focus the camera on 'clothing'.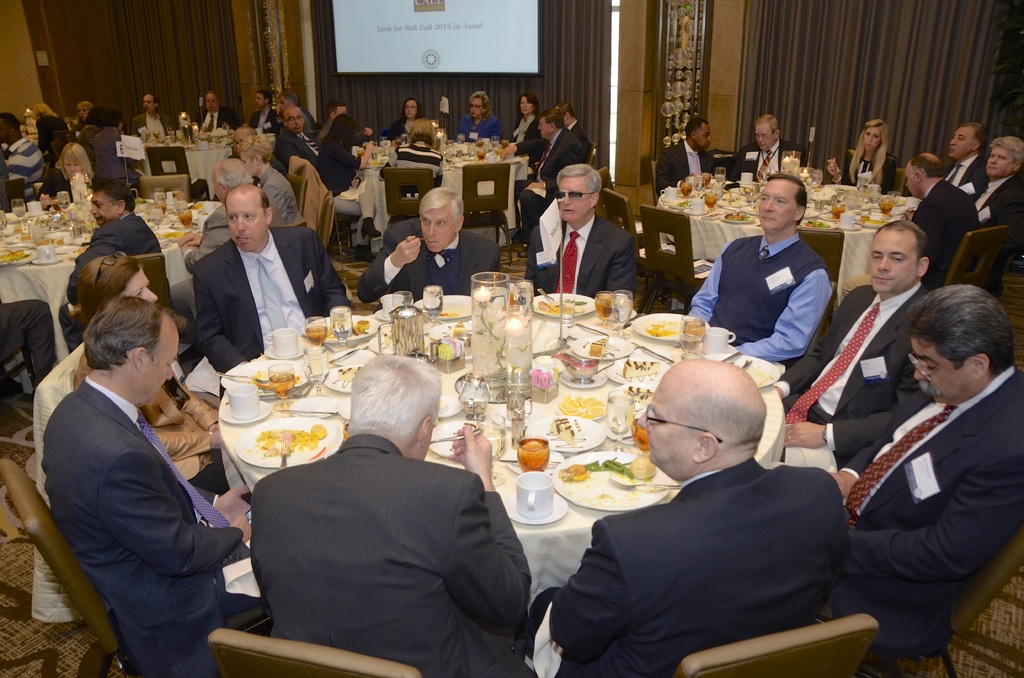
Focus region: BBox(529, 207, 635, 309).
